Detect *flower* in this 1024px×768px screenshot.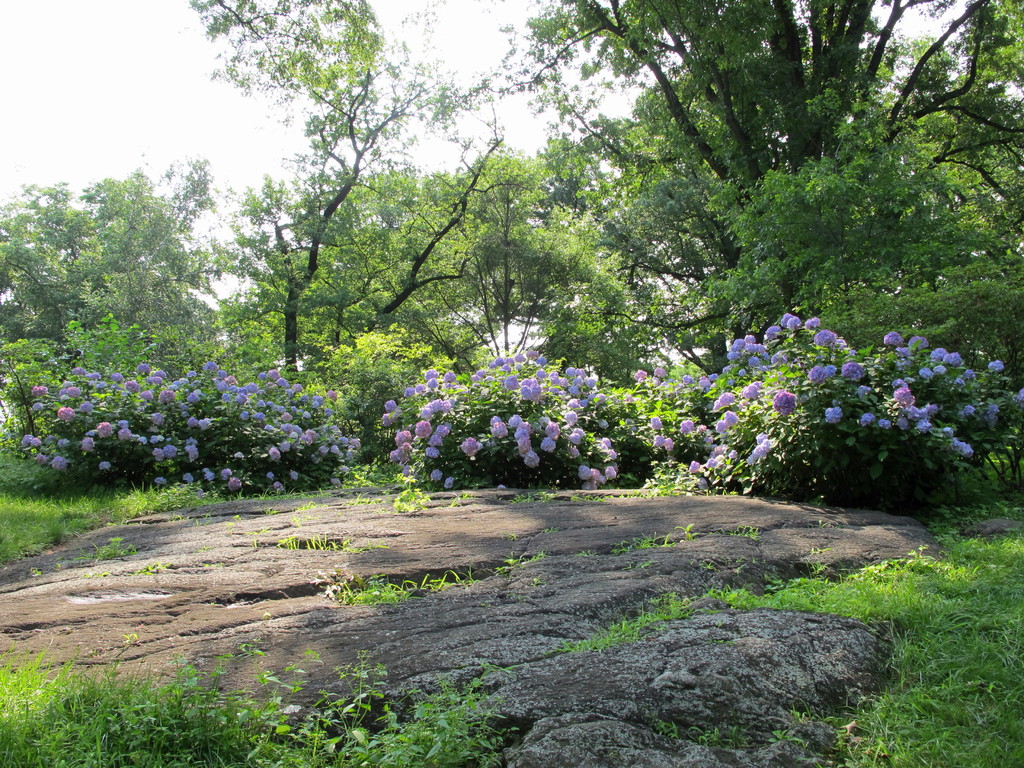
Detection: 968,400,977,422.
